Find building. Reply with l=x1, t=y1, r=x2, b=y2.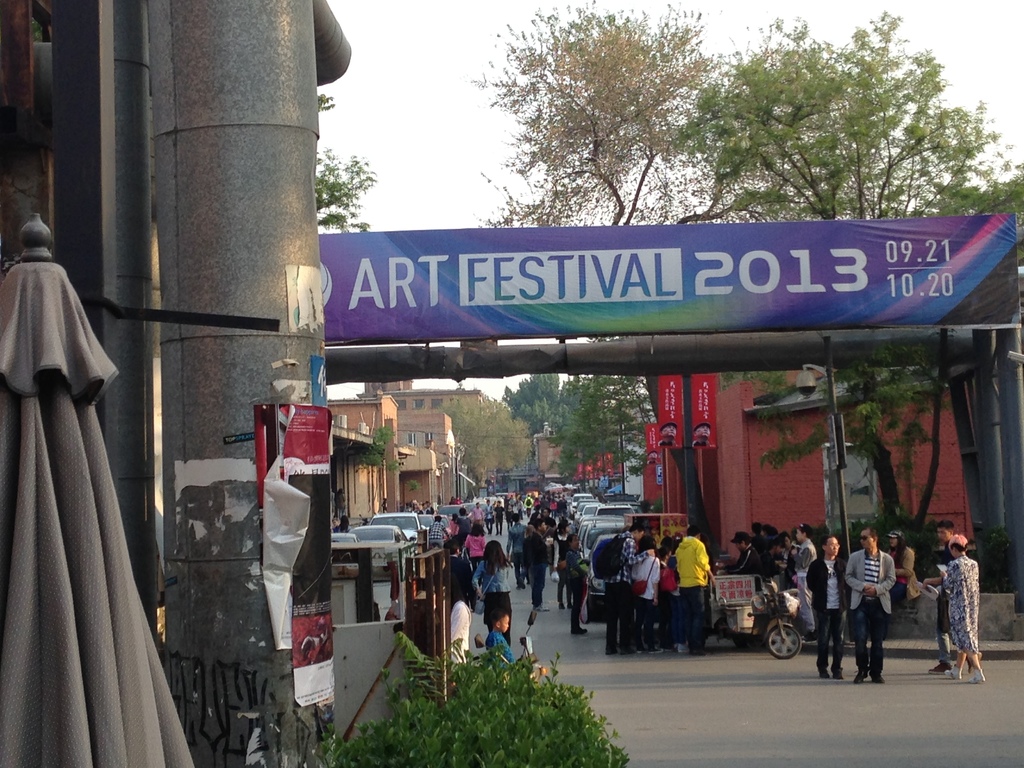
l=333, t=393, r=455, b=528.
